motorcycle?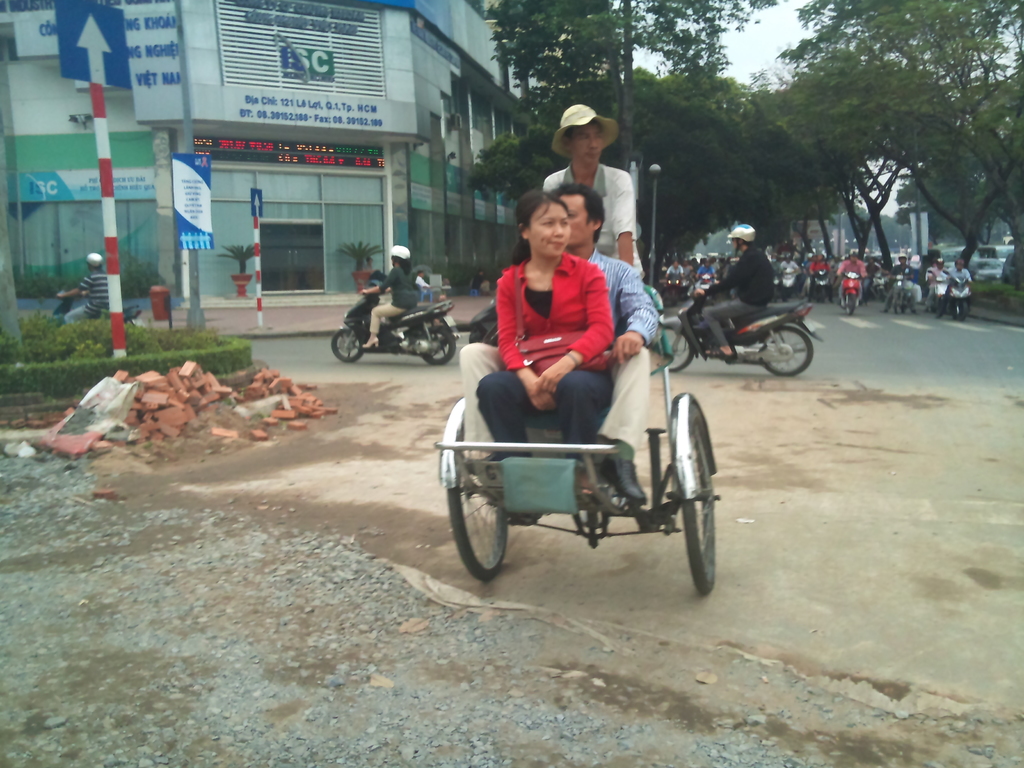
locate(54, 289, 146, 330)
